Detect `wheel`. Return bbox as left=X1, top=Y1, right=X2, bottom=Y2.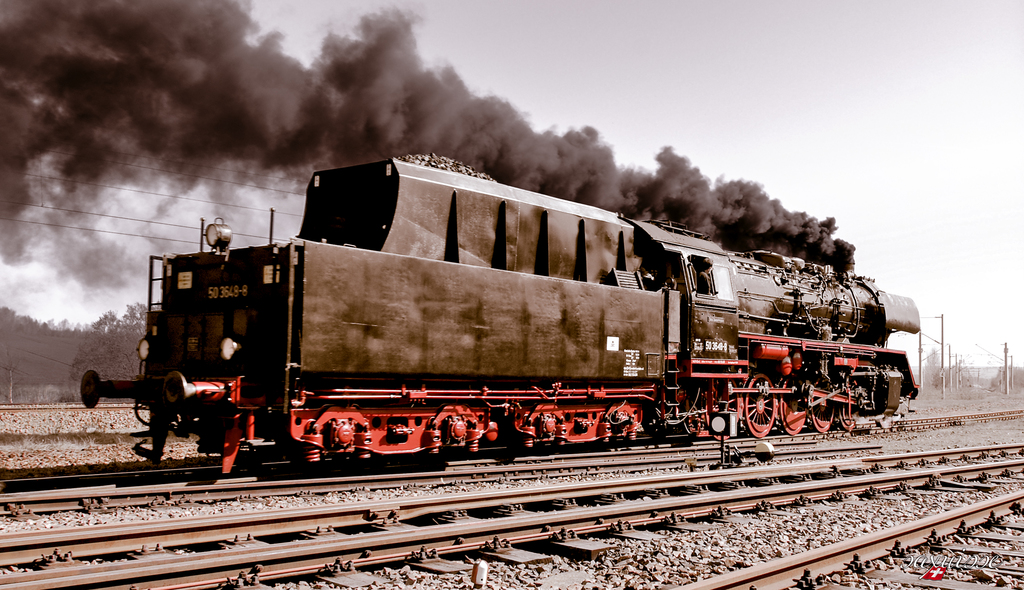
left=679, top=384, right=710, bottom=443.
